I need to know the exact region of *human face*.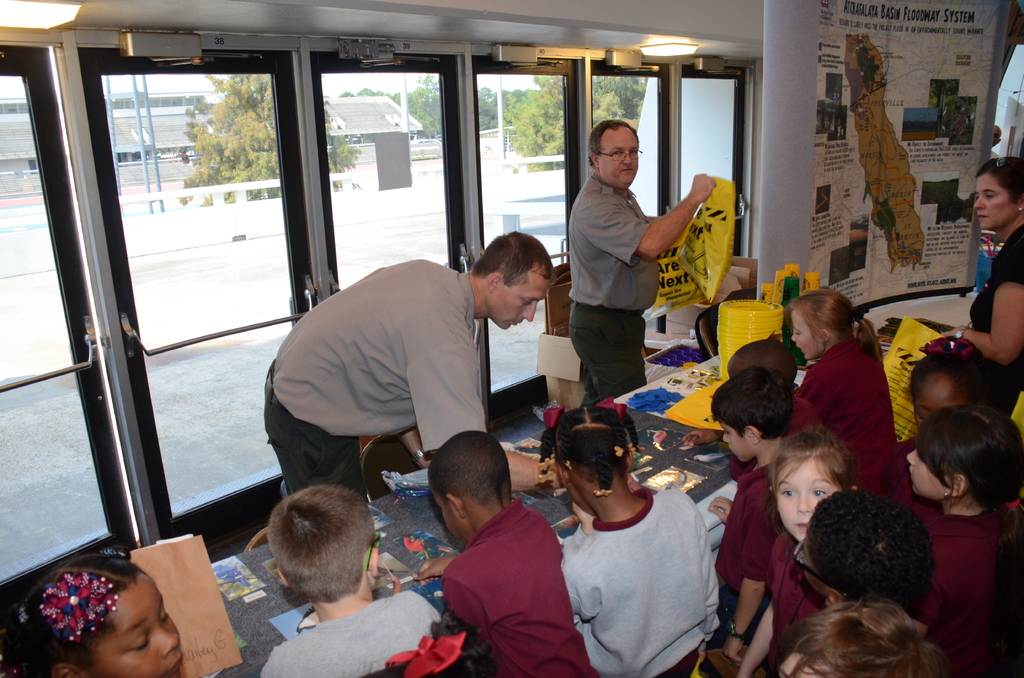
Region: Rect(780, 457, 835, 542).
